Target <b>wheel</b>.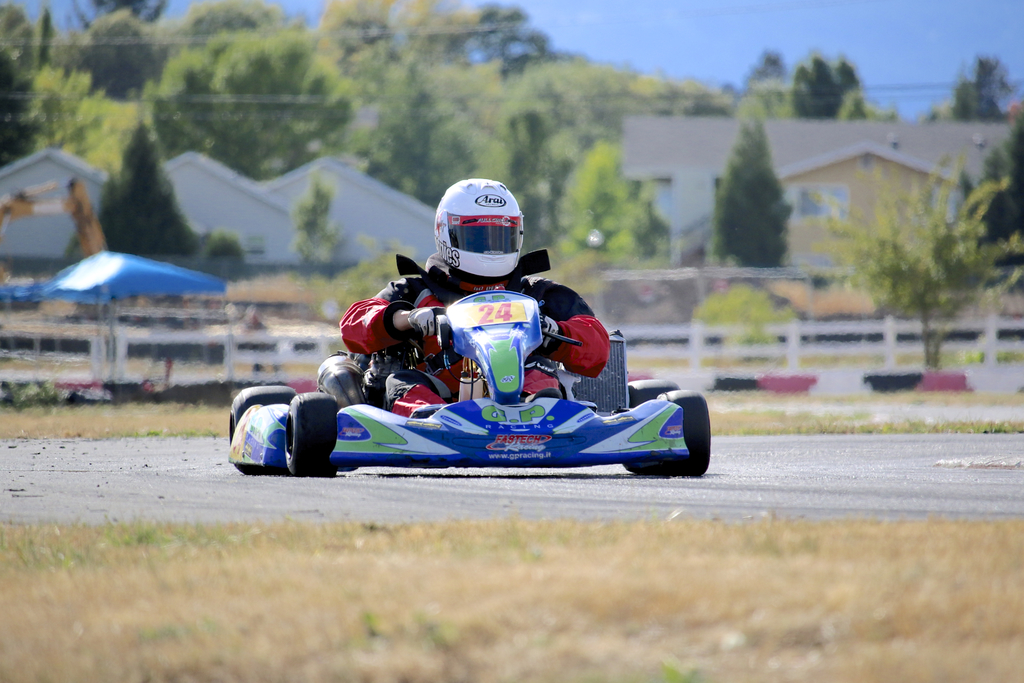
Target region: detection(625, 378, 680, 477).
